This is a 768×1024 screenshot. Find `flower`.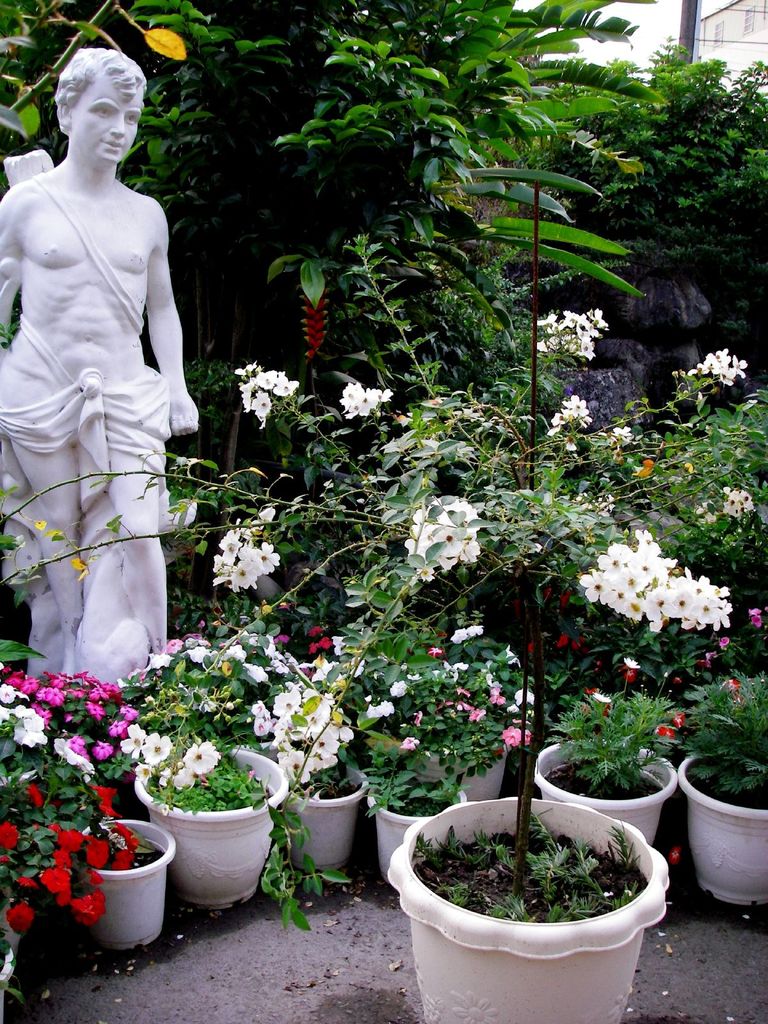
Bounding box: Rect(745, 608, 759, 619).
